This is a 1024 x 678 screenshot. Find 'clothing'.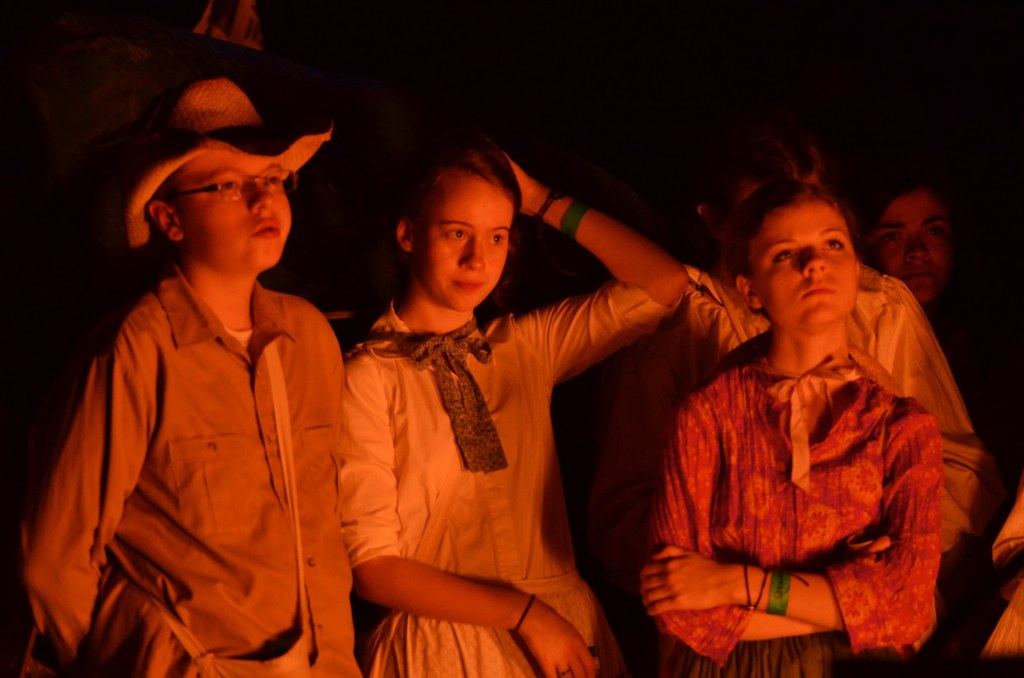
Bounding box: [110,72,328,252].
